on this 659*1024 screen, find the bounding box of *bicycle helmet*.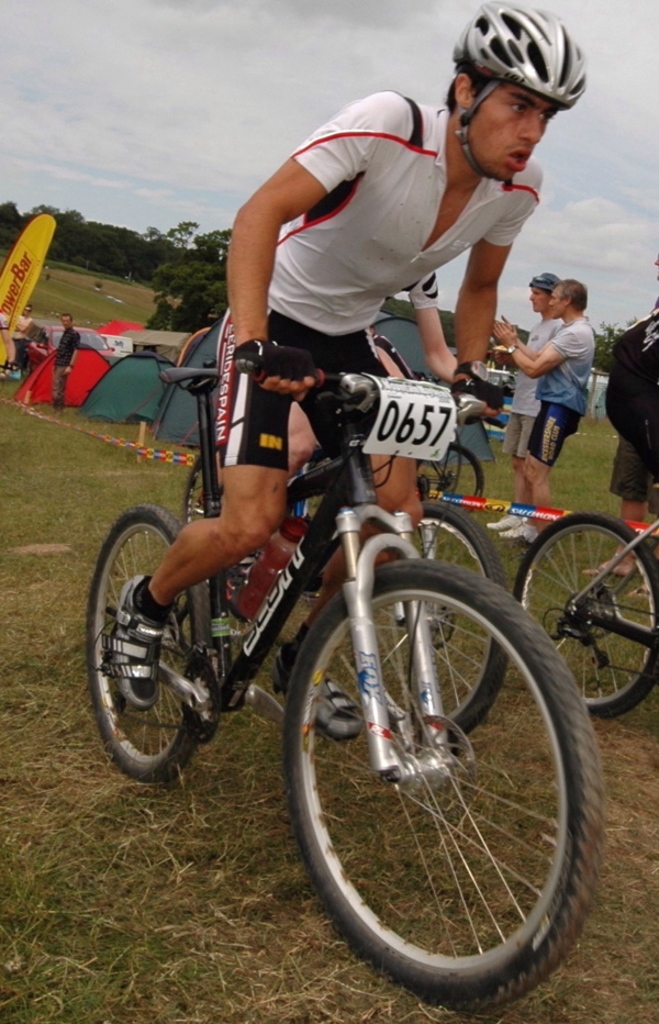
Bounding box: 462/7/587/108.
